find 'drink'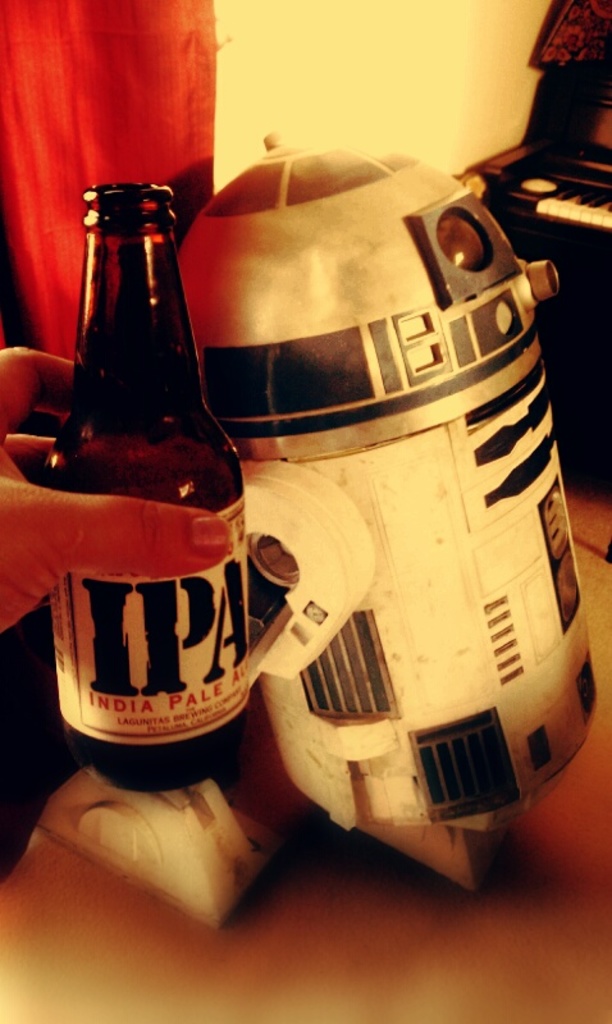
bbox=[33, 170, 241, 712]
